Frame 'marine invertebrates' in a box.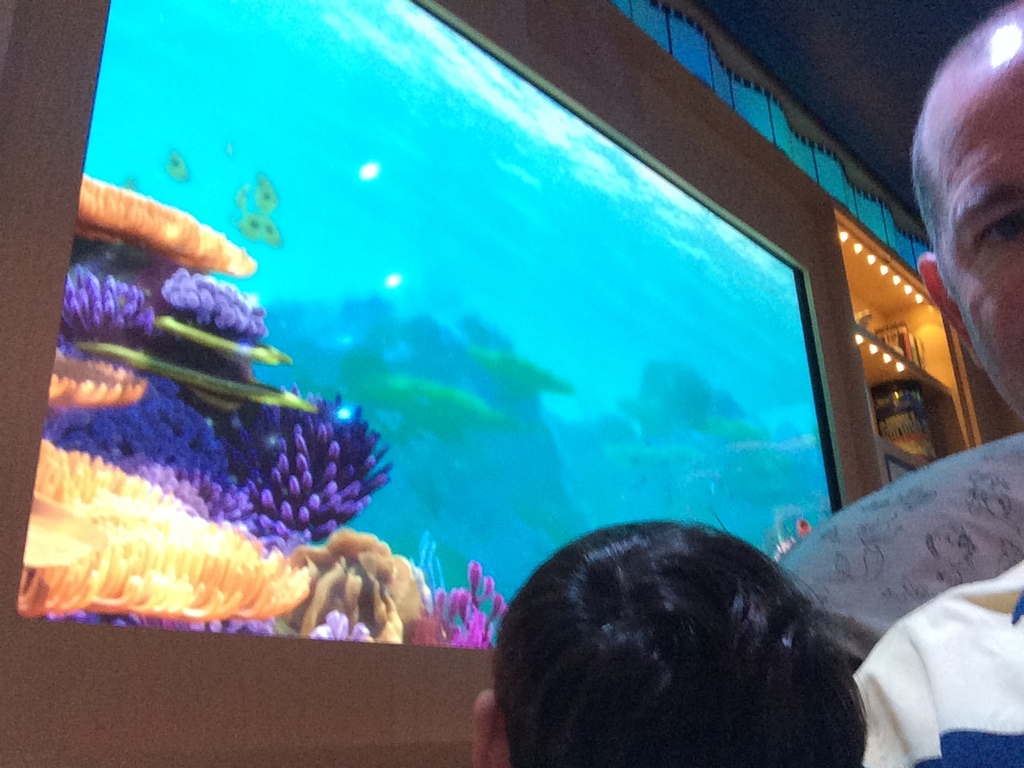
Rect(13, 430, 309, 618).
